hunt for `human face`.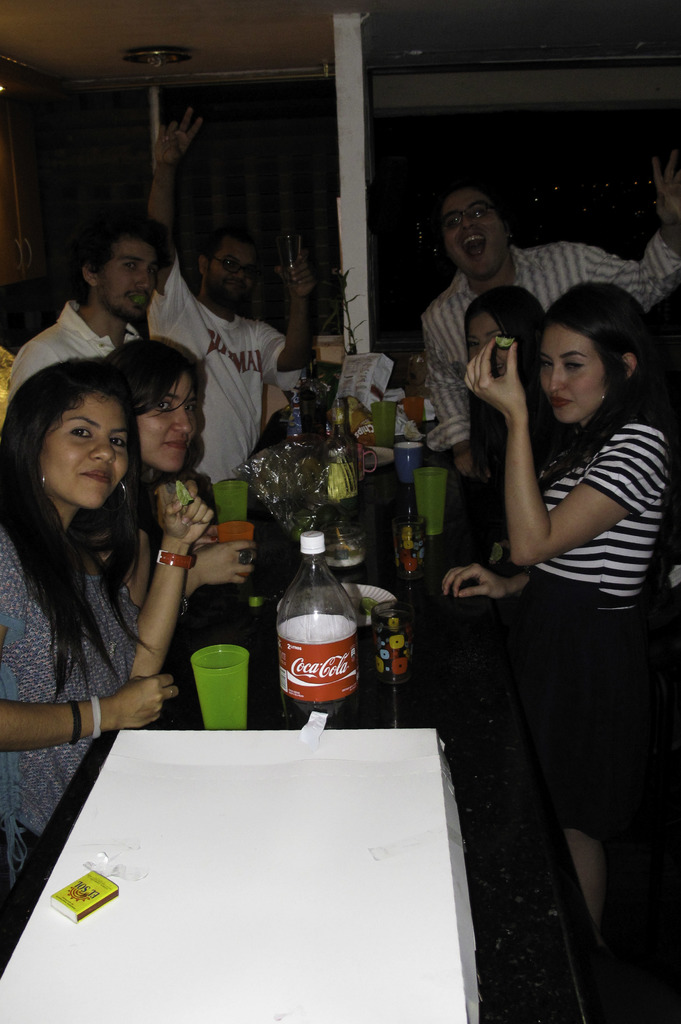
Hunted down at (39, 386, 131, 510).
